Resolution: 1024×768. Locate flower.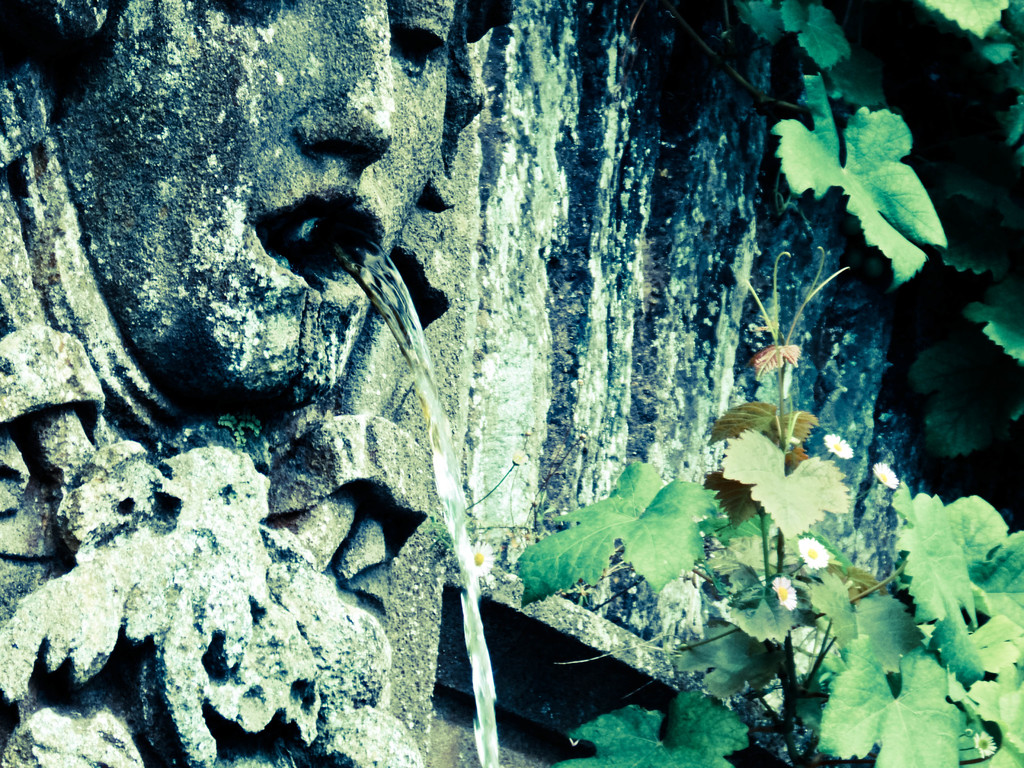
select_region(825, 433, 847, 460).
